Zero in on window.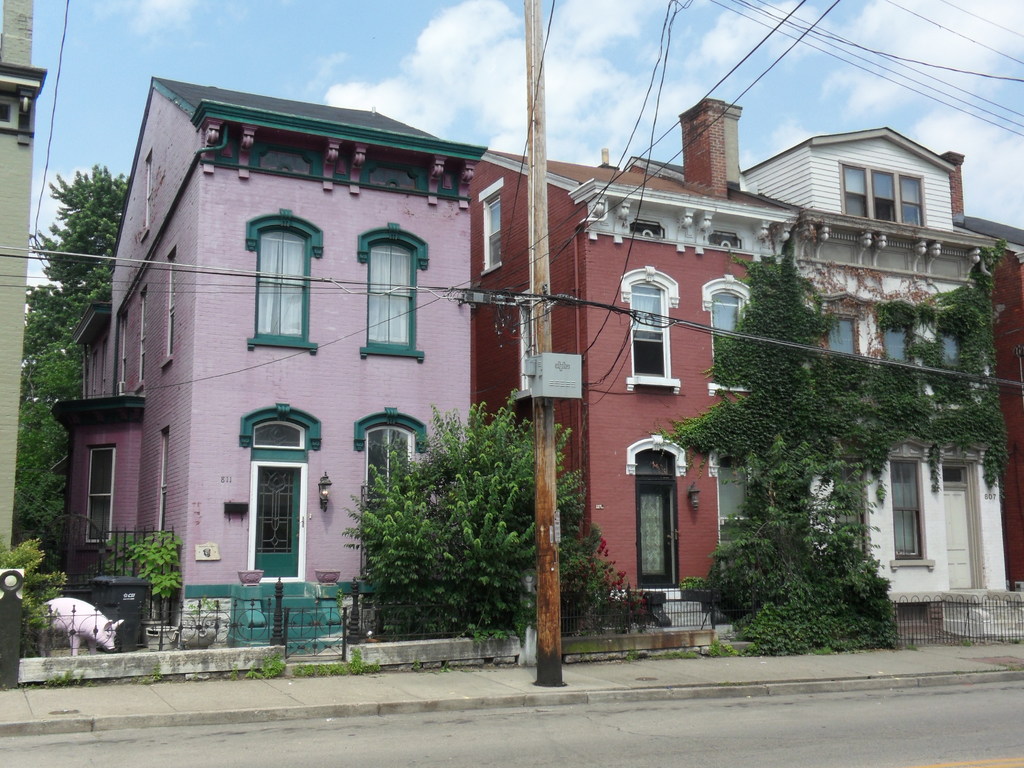
Zeroed in: x1=356, y1=219, x2=415, y2=358.
